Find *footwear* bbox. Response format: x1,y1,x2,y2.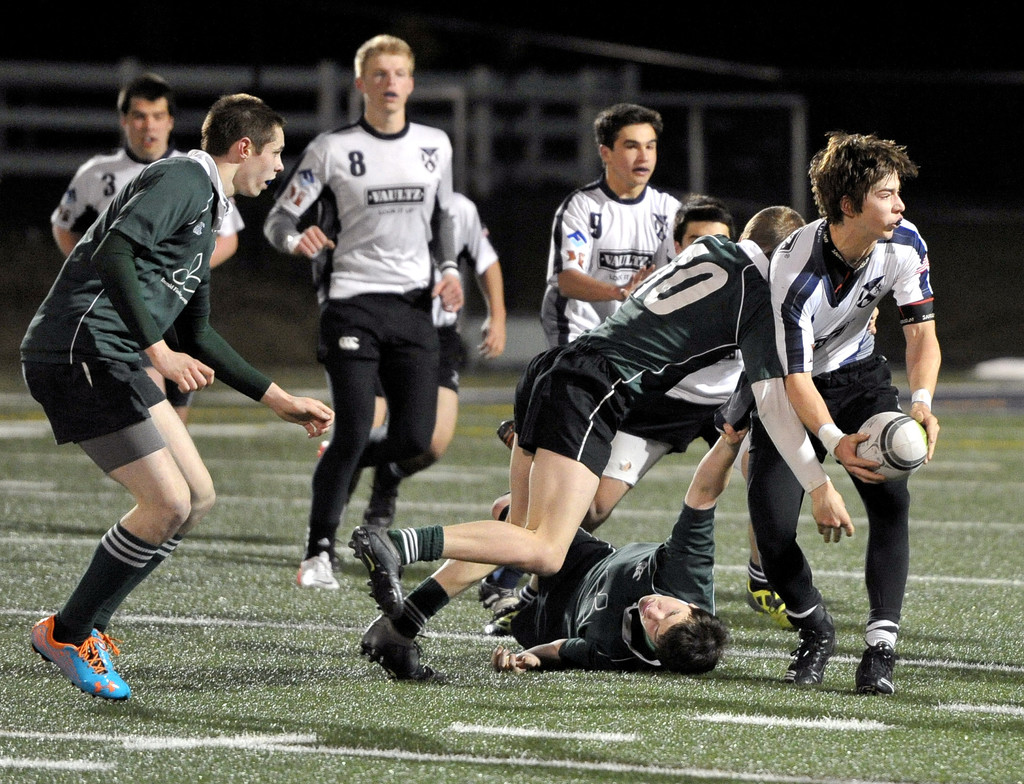
292,555,337,589.
